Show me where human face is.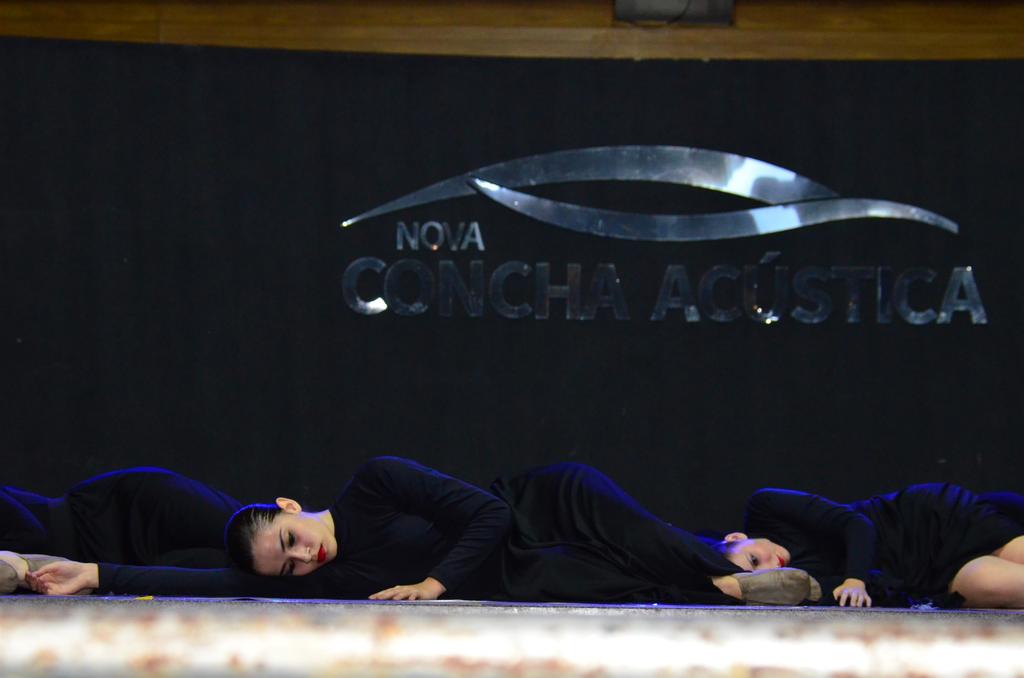
human face is at 730:536:796:577.
